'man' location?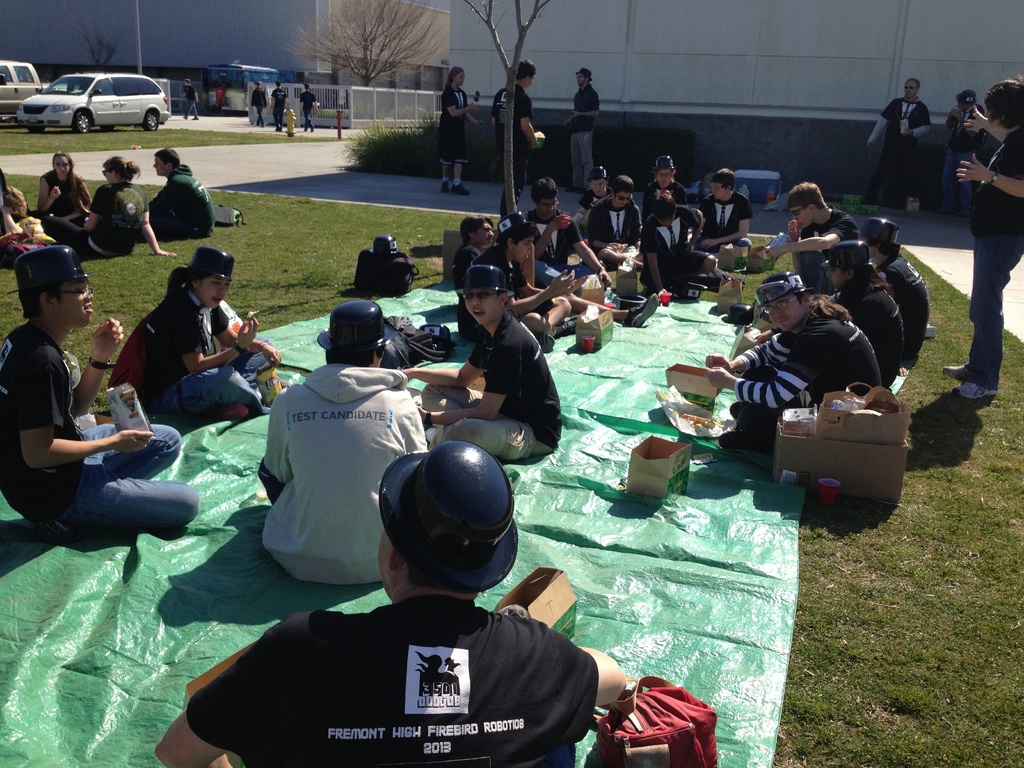
x1=246, y1=78, x2=268, y2=126
